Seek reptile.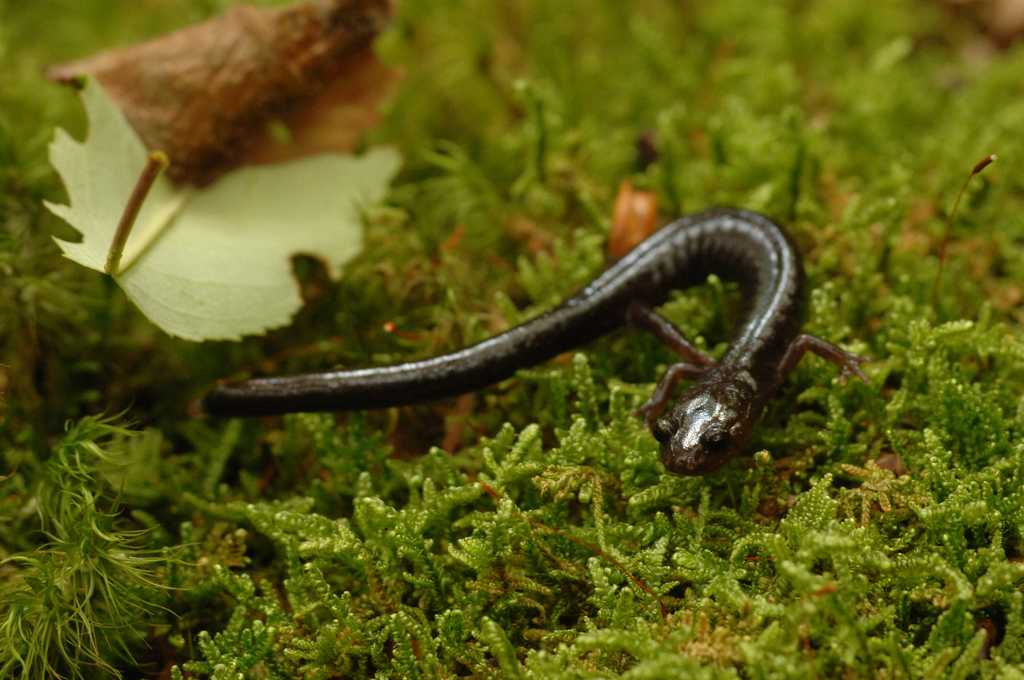
box(199, 211, 872, 478).
